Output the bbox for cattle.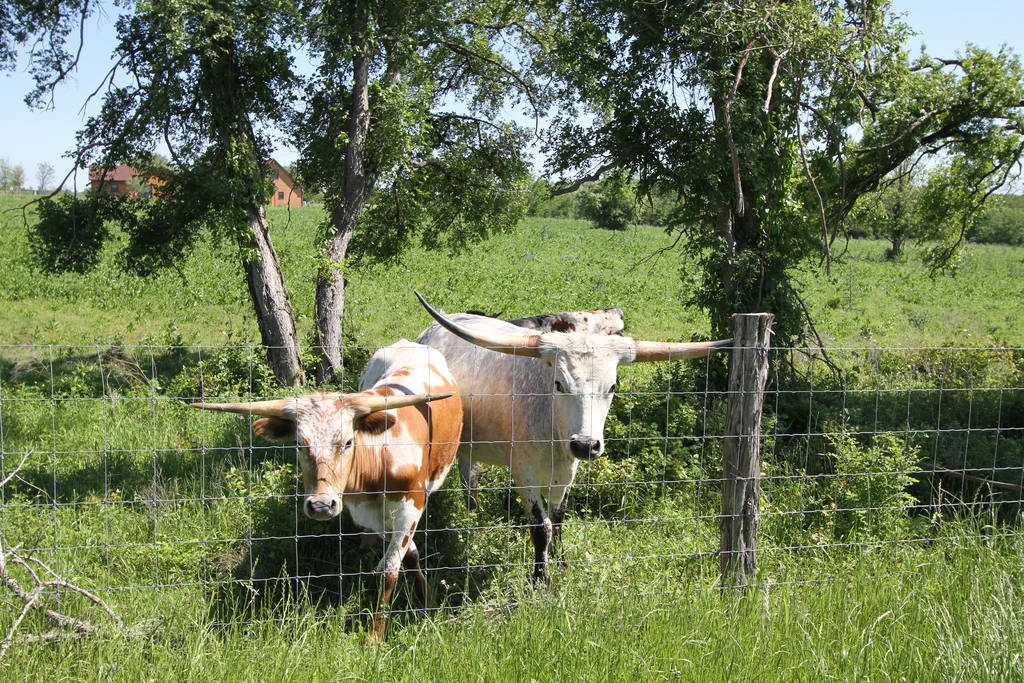
[192,340,468,632].
